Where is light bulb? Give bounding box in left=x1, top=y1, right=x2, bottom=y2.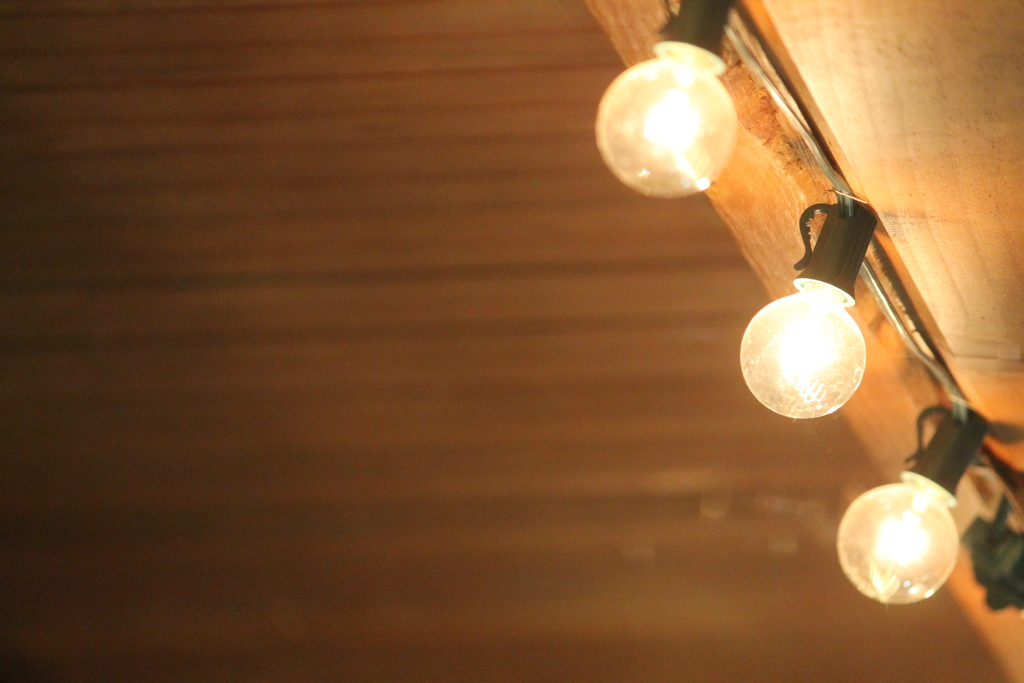
left=740, top=202, right=879, bottom=420.
